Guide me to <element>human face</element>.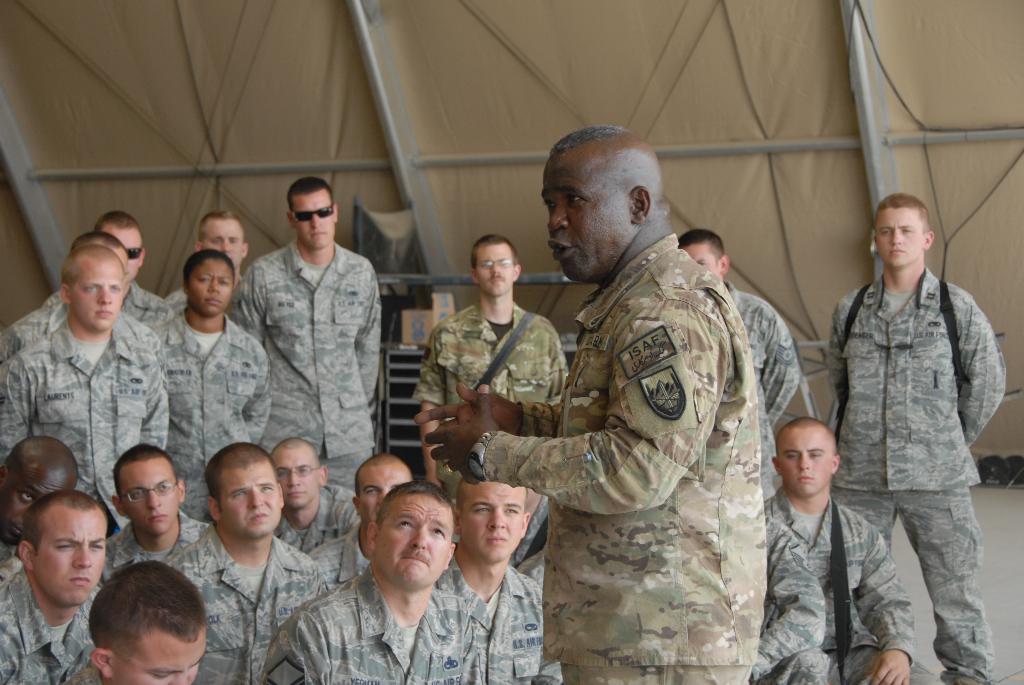
Guidance: Rect(221, 468, 280, 535).
